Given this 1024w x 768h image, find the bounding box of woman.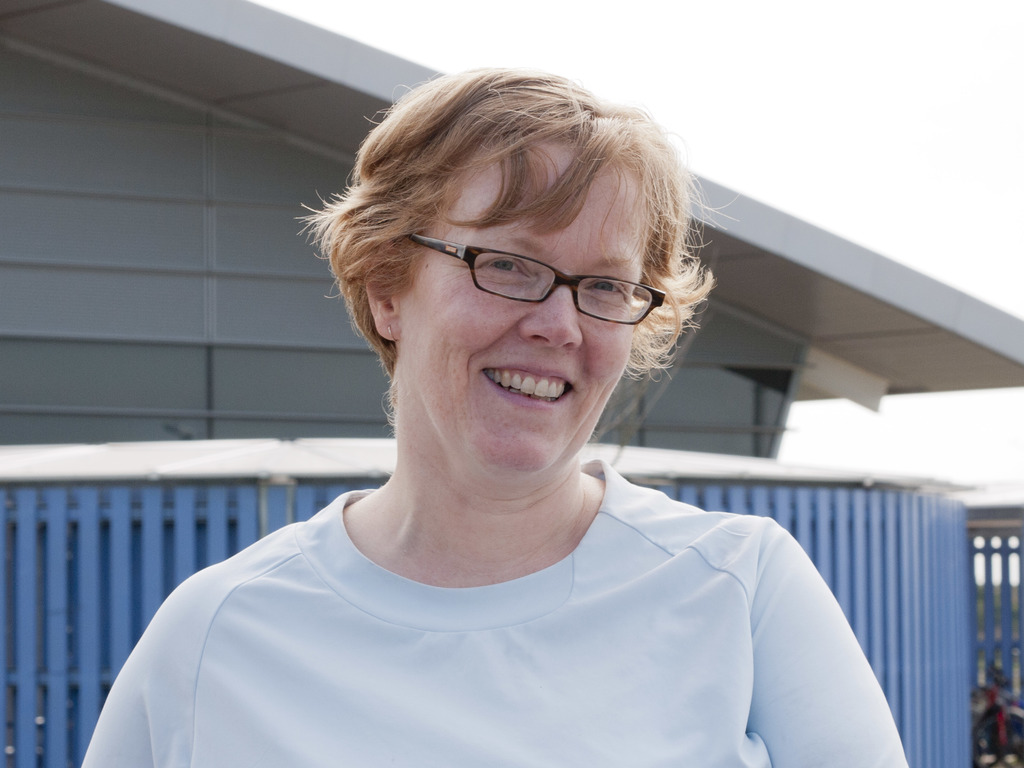
box=[65, 135, 943, 767].
